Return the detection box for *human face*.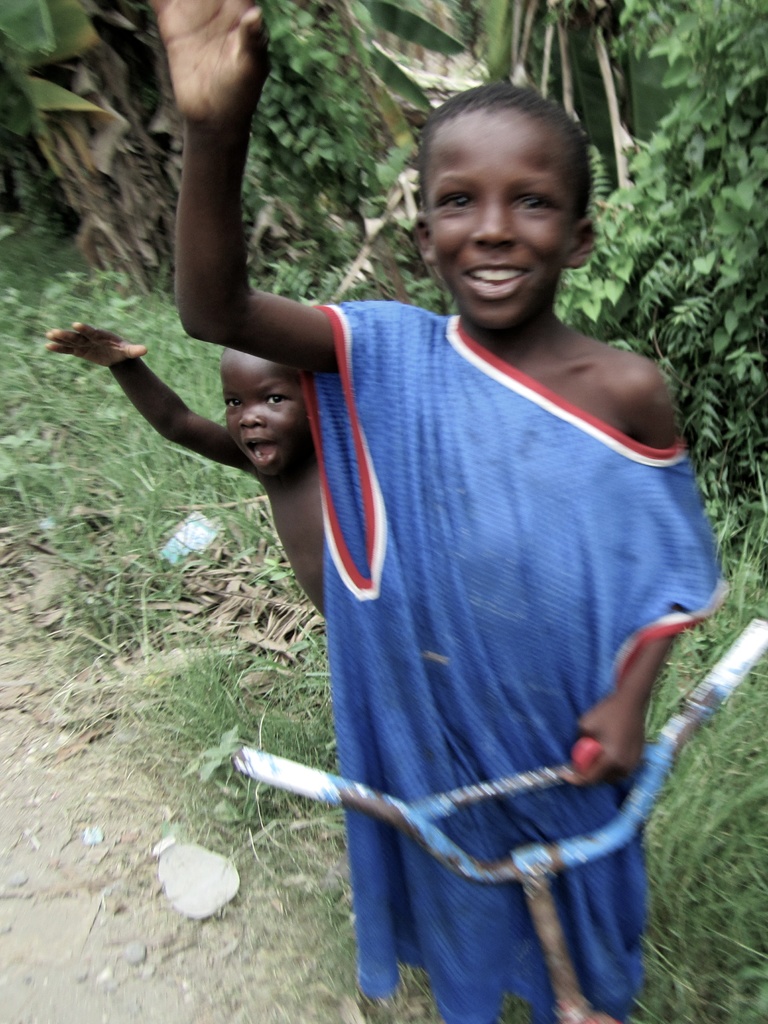
[424, 123, 585, 323].
